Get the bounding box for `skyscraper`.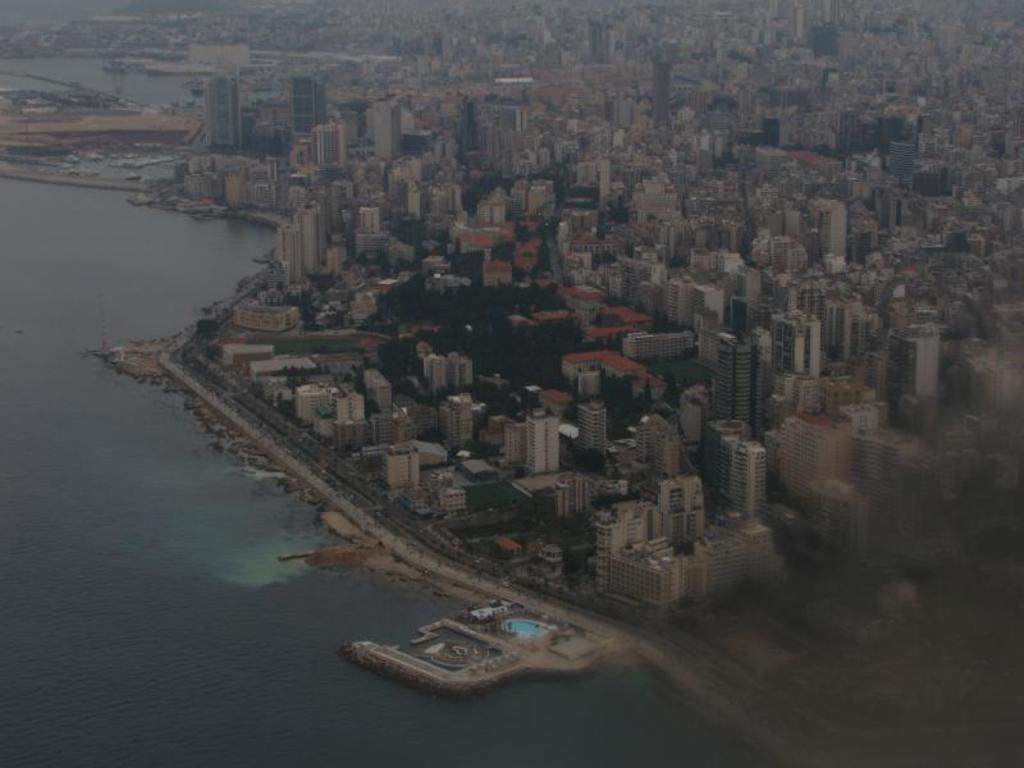
rect(733, 516, 778, 575).
